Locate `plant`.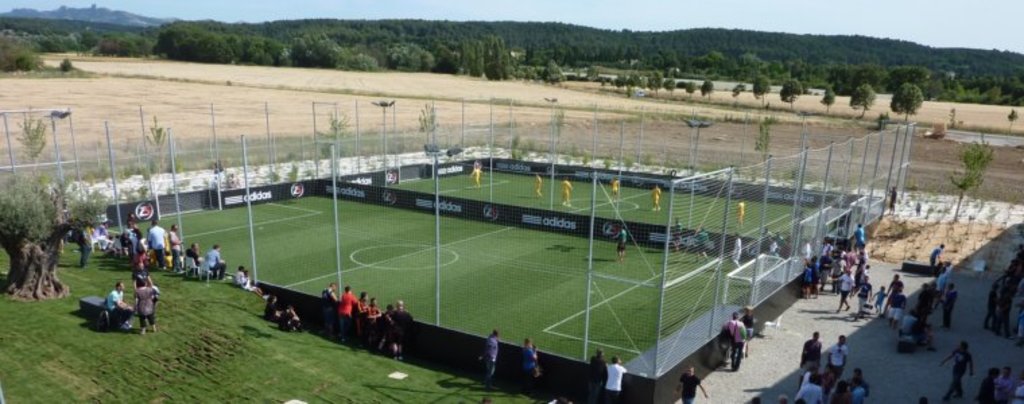
Bounding box: 508:144:524:163.
